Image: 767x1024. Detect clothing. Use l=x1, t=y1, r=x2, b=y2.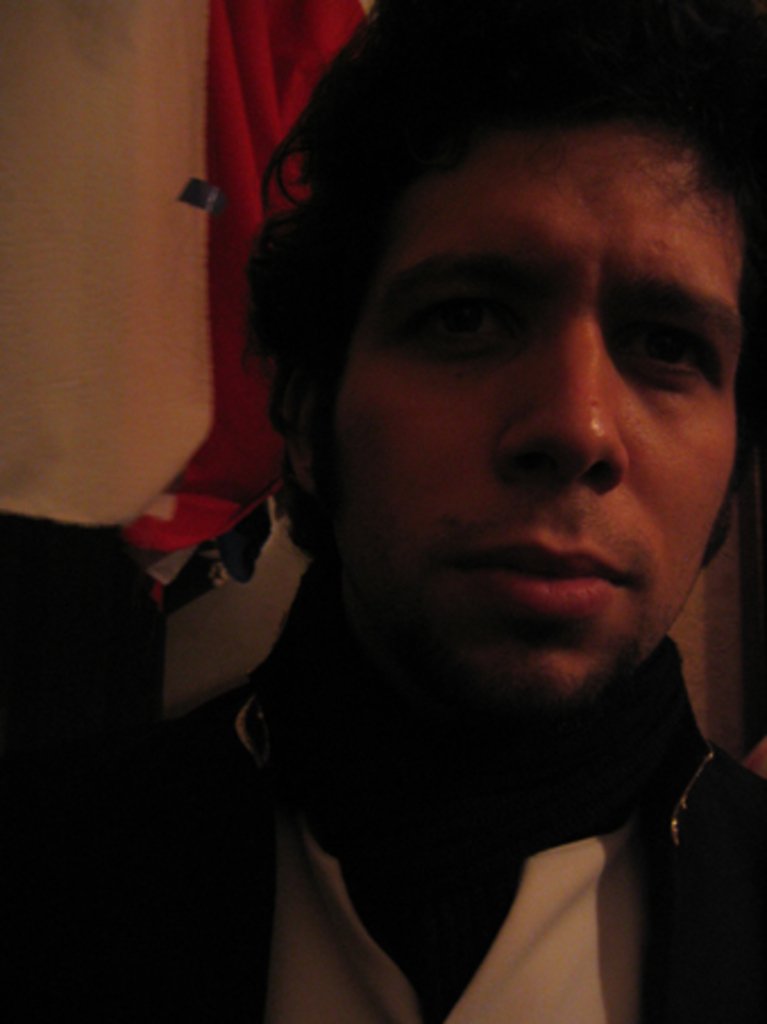
l=182, t=543, r=766, b=1008.
